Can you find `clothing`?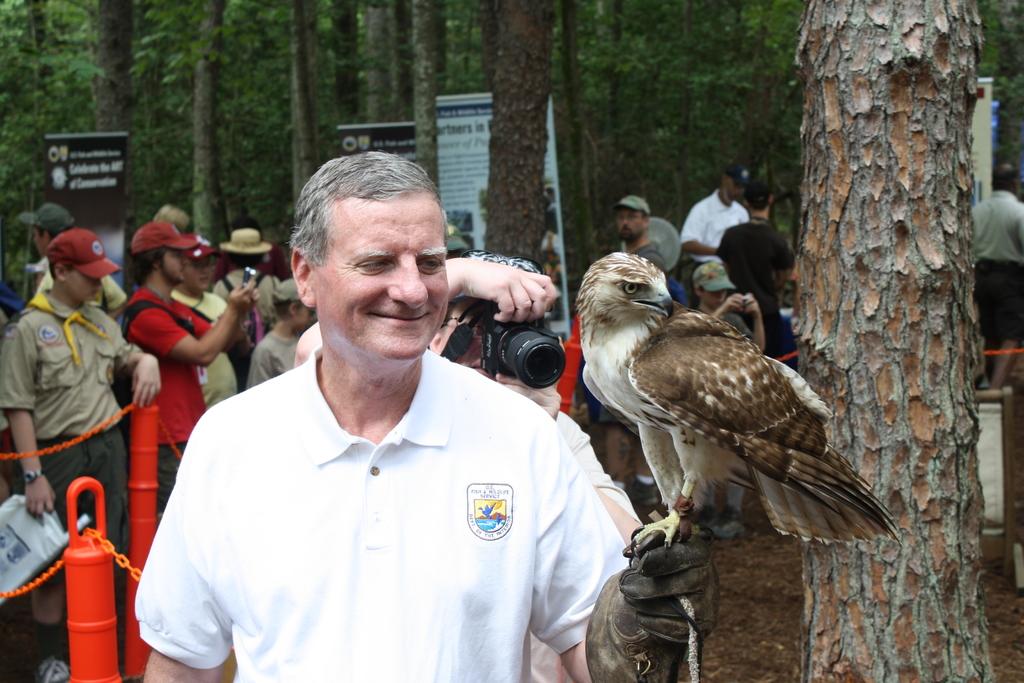
Yes, bounding box: (666,276,692,307).
